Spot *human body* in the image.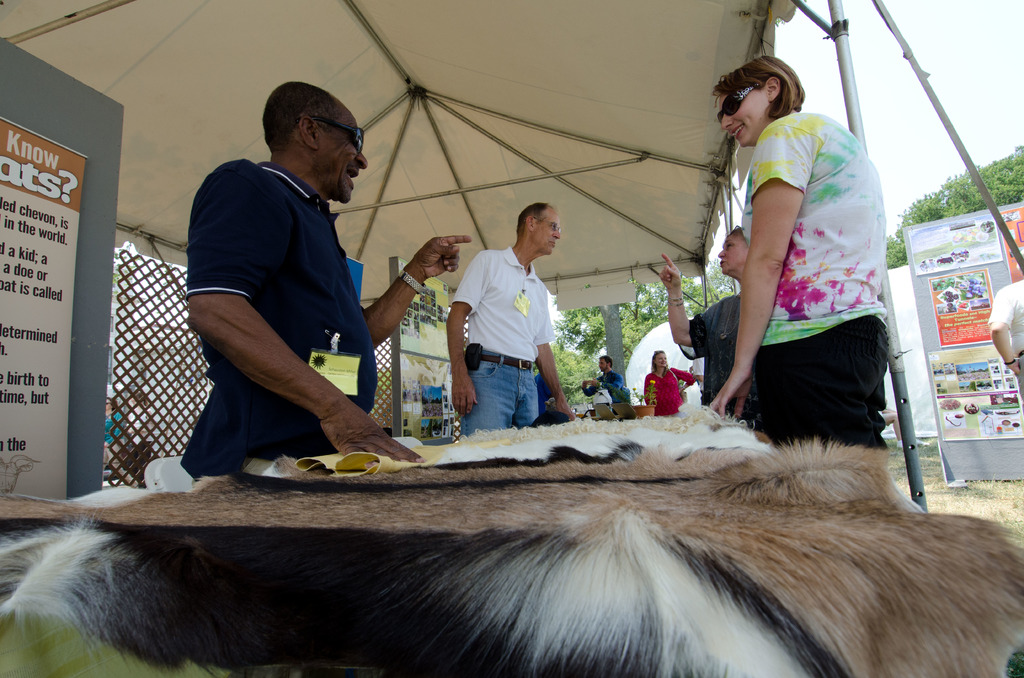
*human body* found at {"left": 643, "top": 348, "right": 694, "bottom": 418}.
